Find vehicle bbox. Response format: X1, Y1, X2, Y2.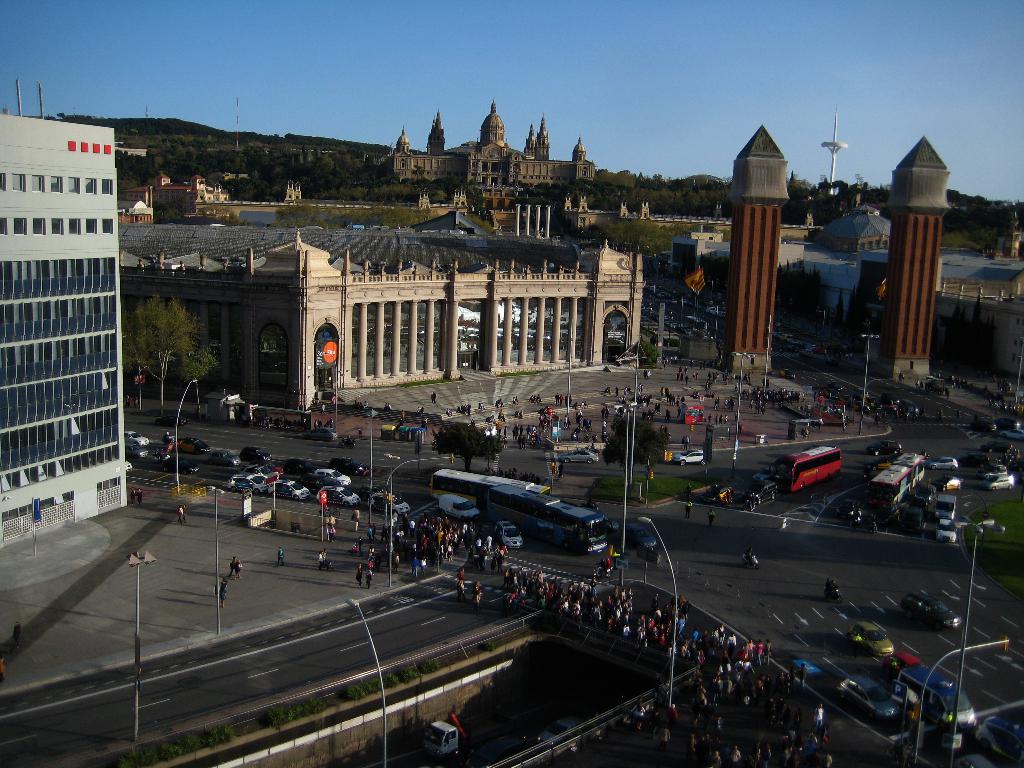
495, 522, 524, 550.
